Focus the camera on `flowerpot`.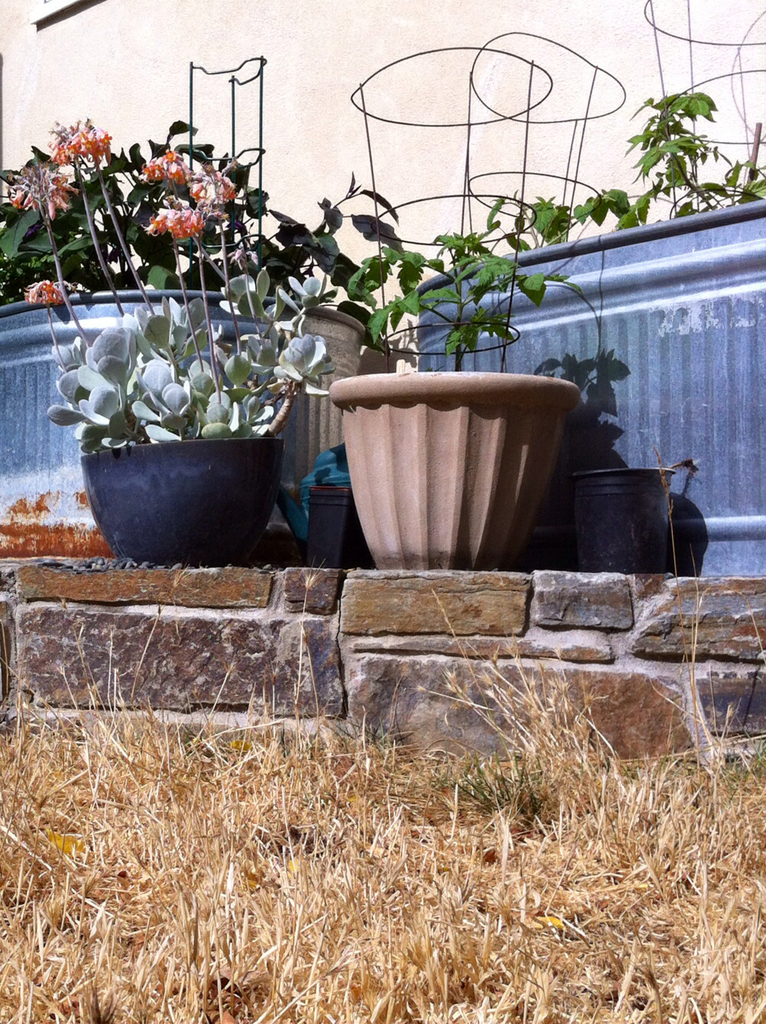
Focus region: locate(0, 284, 365, 553).
